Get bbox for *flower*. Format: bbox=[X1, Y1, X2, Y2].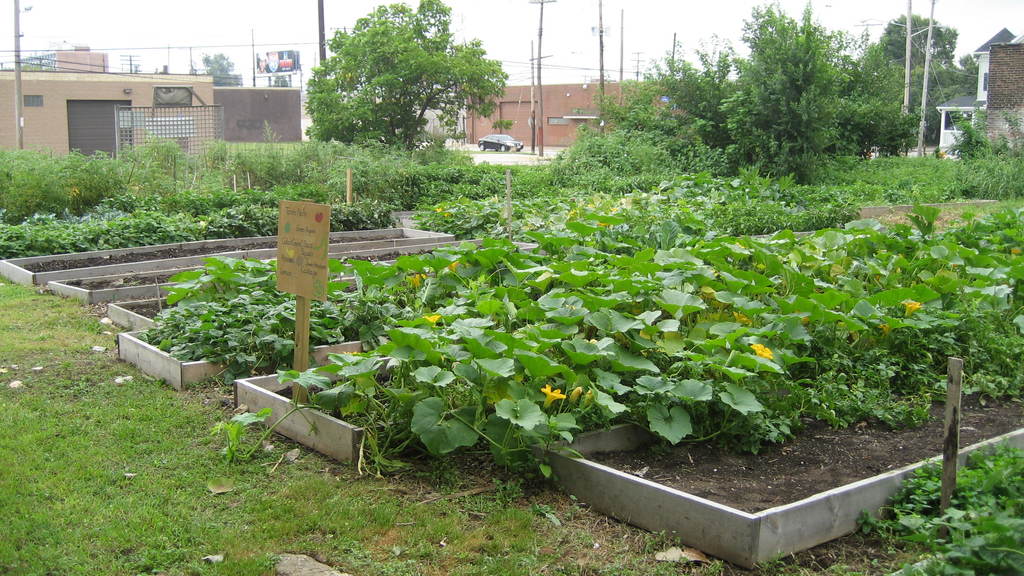
bbox=[433, 207, 441, 212].
